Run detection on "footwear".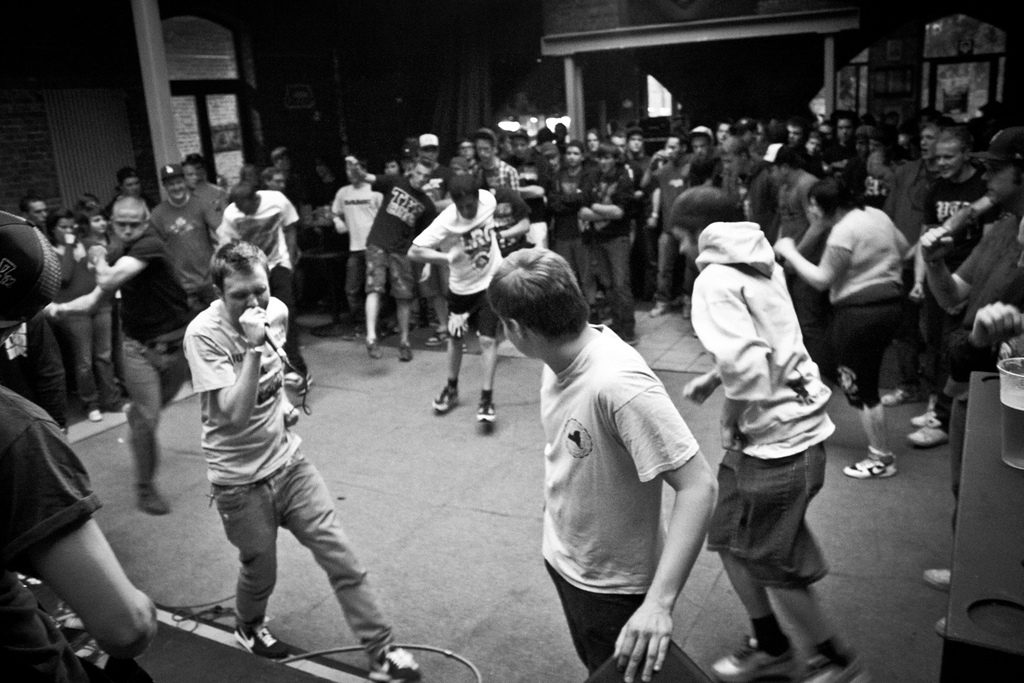
Result: pyautogui.locateOnScreen(472, 401, 494, 425).
